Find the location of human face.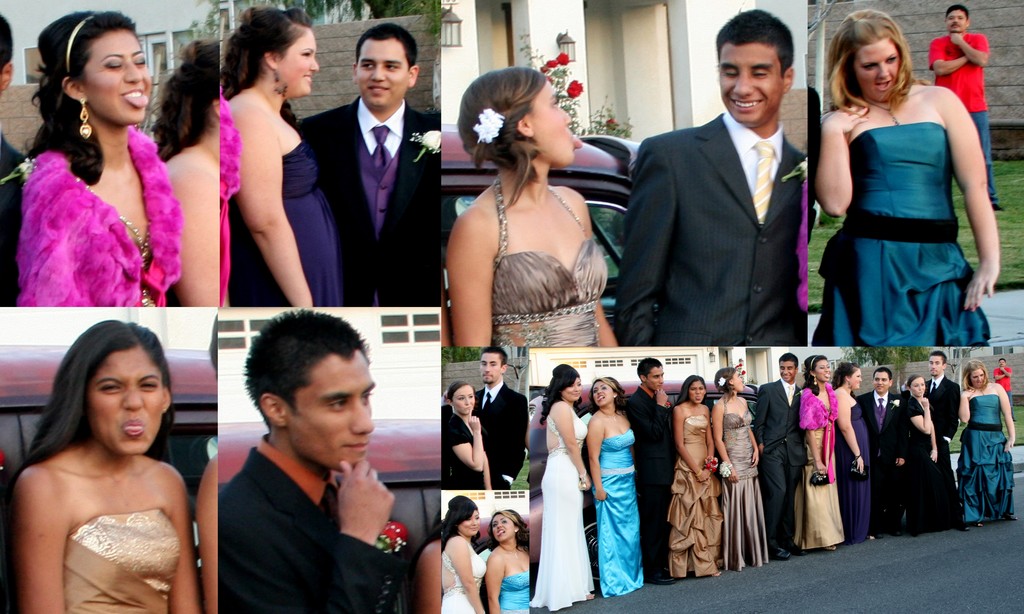
Location: pyautogui.locateOnScreen(276, 31, 316, 100).
